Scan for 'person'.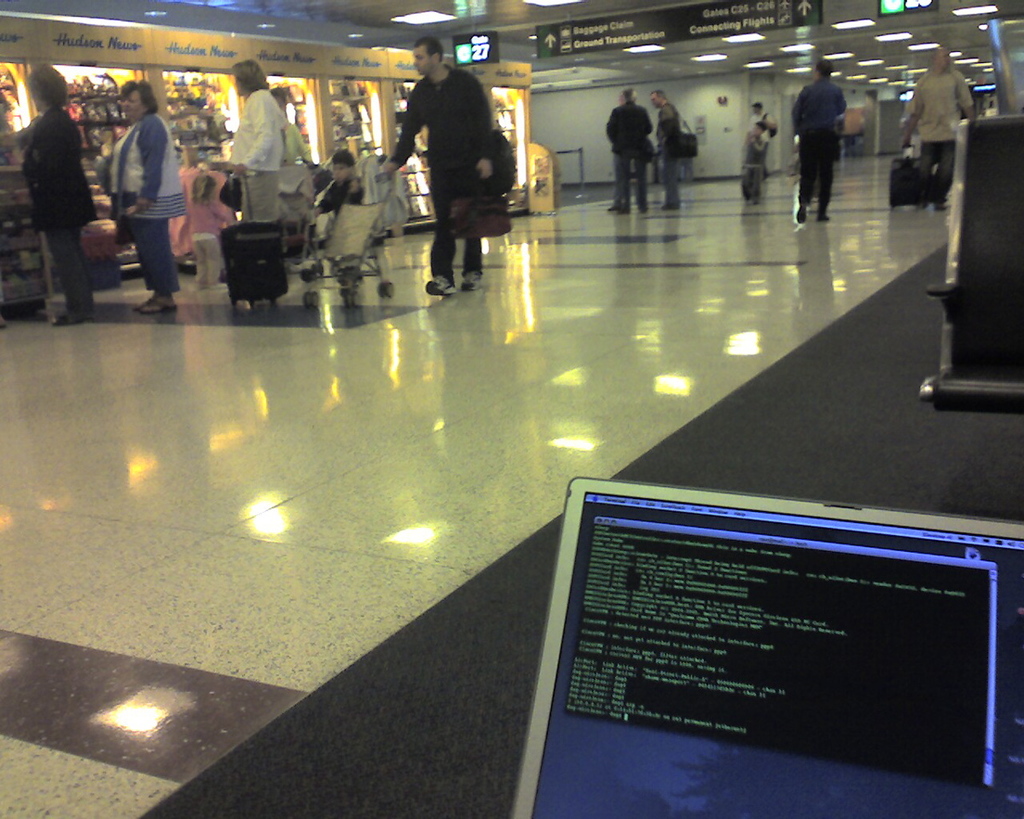
Scan result: <bbox>653, 79, 685, 207</bbox>.
